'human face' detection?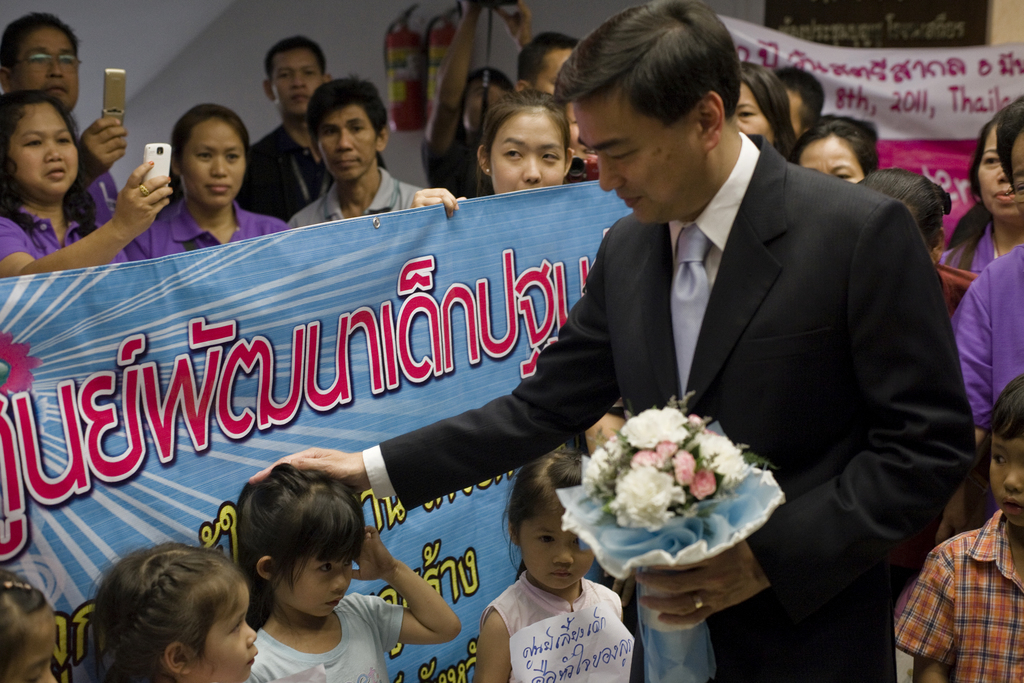
box(465, 81, 508, 131)
